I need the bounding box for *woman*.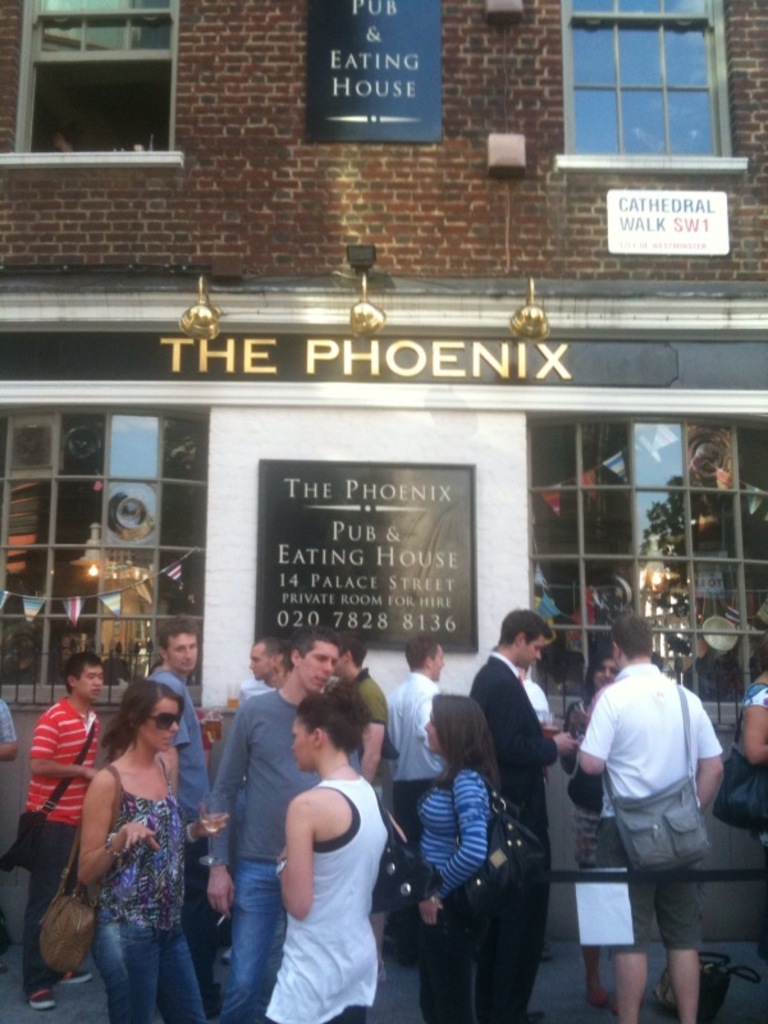
Here it is: 401,694,506,1023.
